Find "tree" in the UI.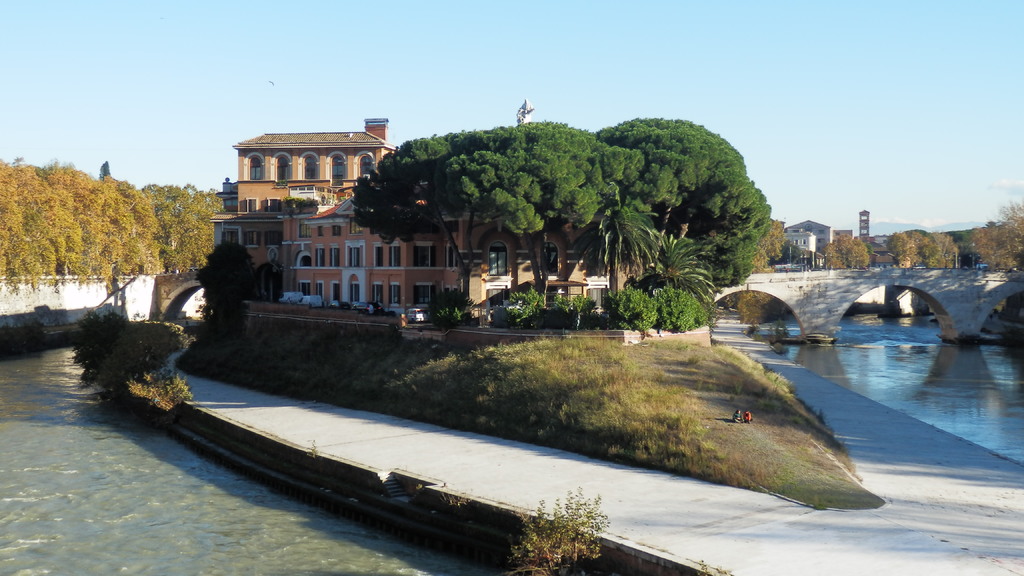
UI element at bbox=(748, 216, 783, 277).
